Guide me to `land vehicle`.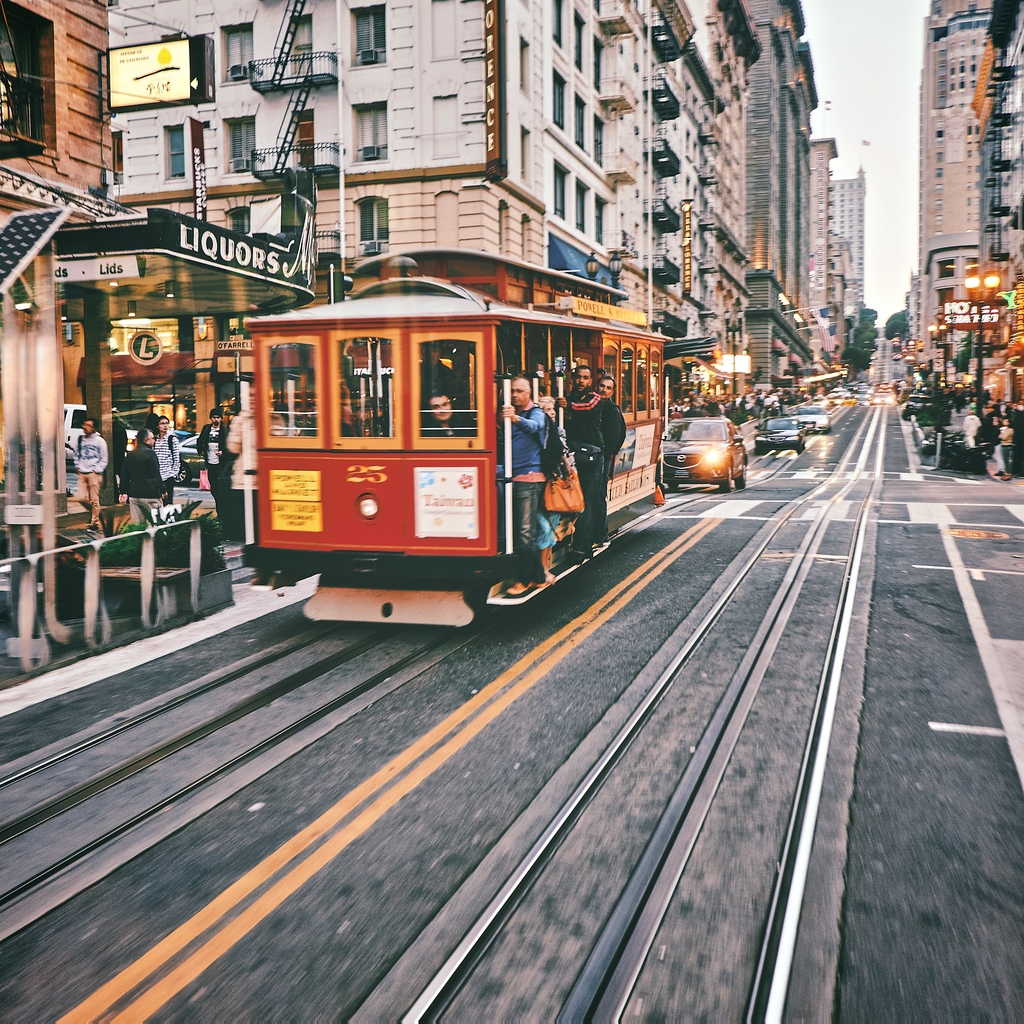
Guidance: x1=659, y1=413, x2=748, y2=492.
